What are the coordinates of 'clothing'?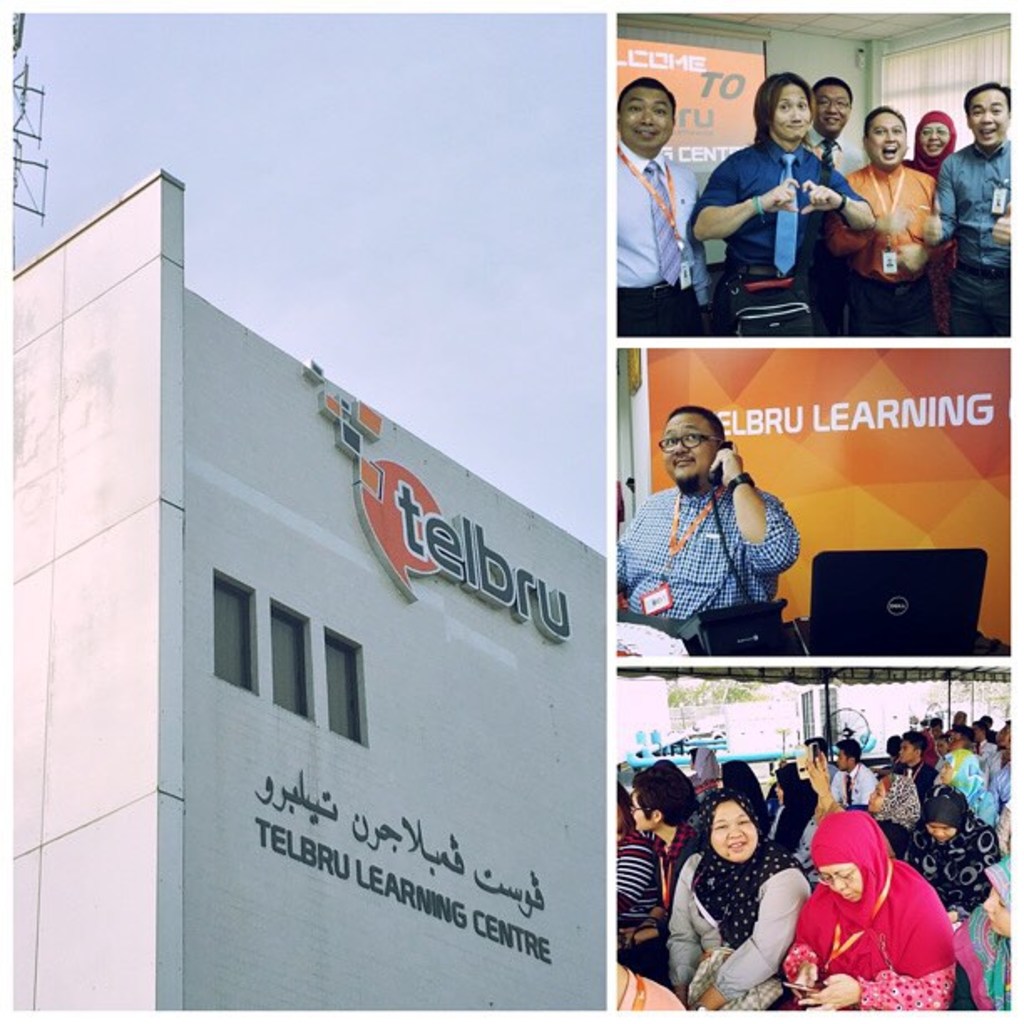
Rect(832, 164, 944, 335).
